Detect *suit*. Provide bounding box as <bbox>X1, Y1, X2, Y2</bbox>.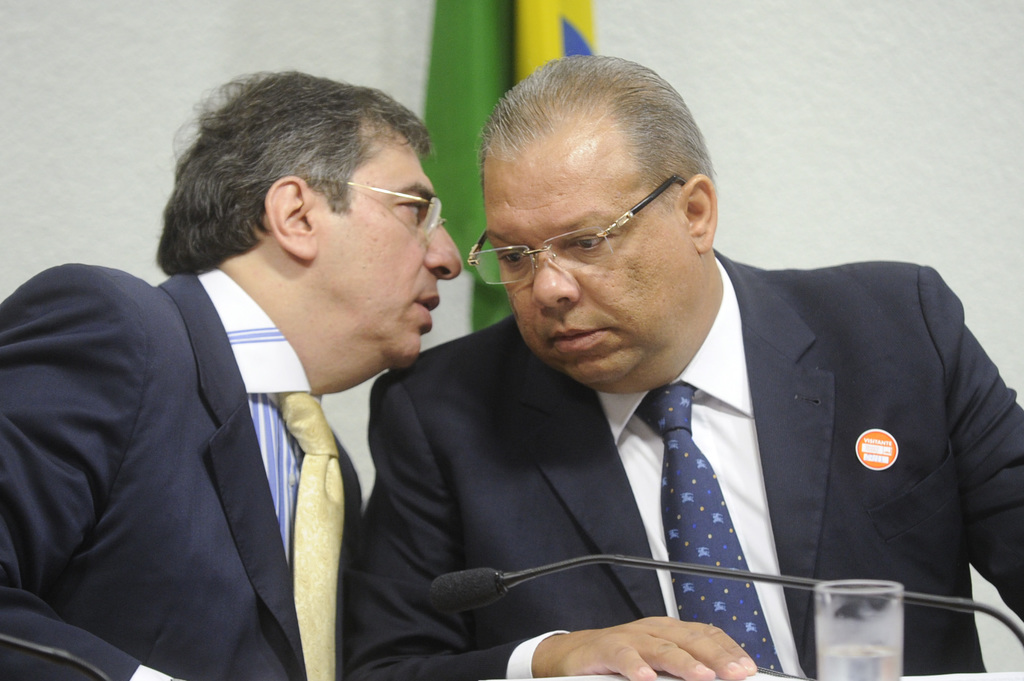
<bbox>0, 263, 364, 680</bbox>.
